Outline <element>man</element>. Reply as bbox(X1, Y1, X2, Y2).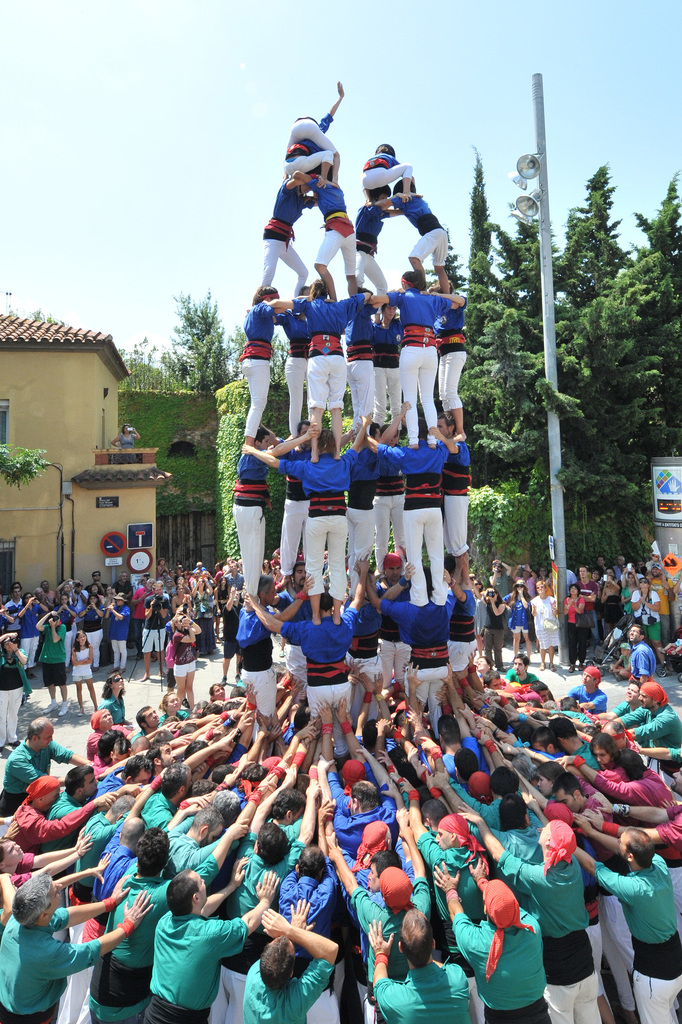
bbox(133, 854, 282, 1023).
